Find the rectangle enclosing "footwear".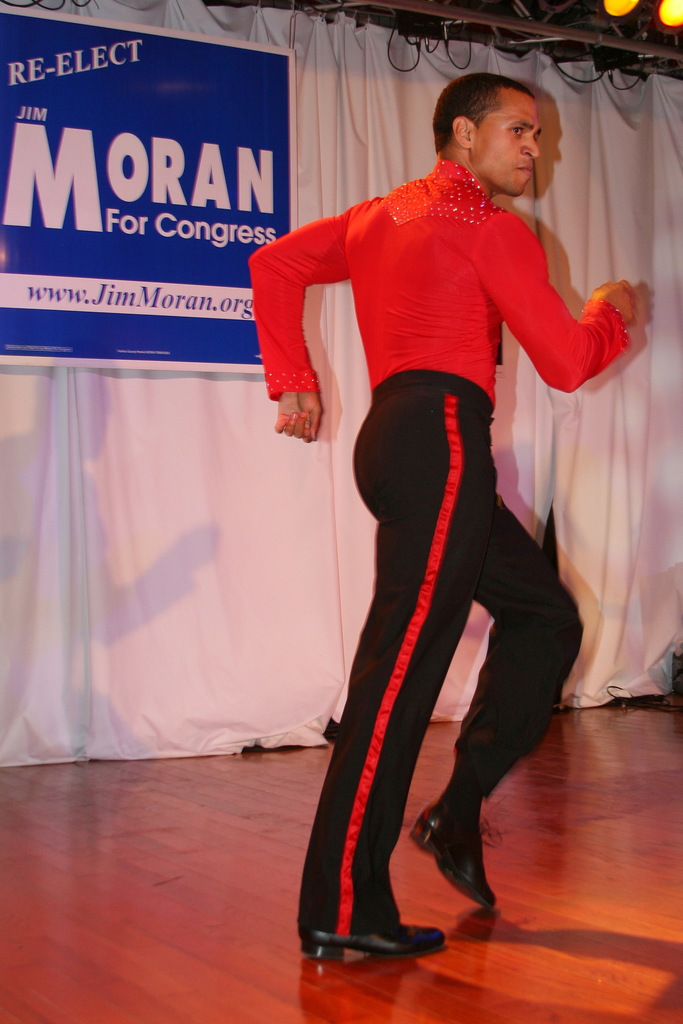
region(414, 797, 498, 914).
